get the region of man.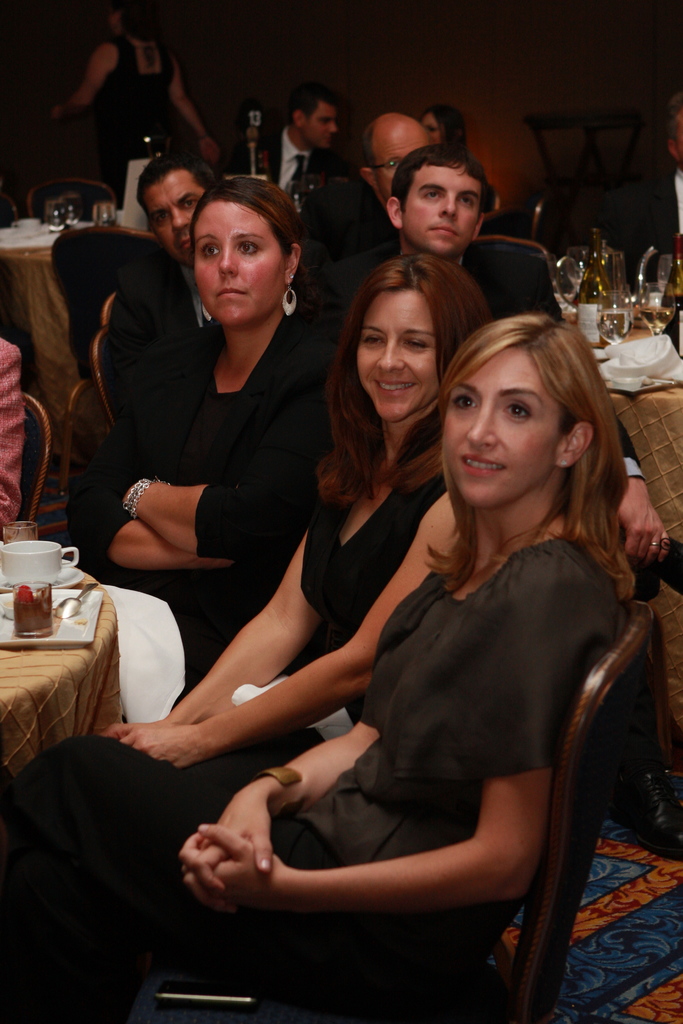
320, 144, 680, 595.
